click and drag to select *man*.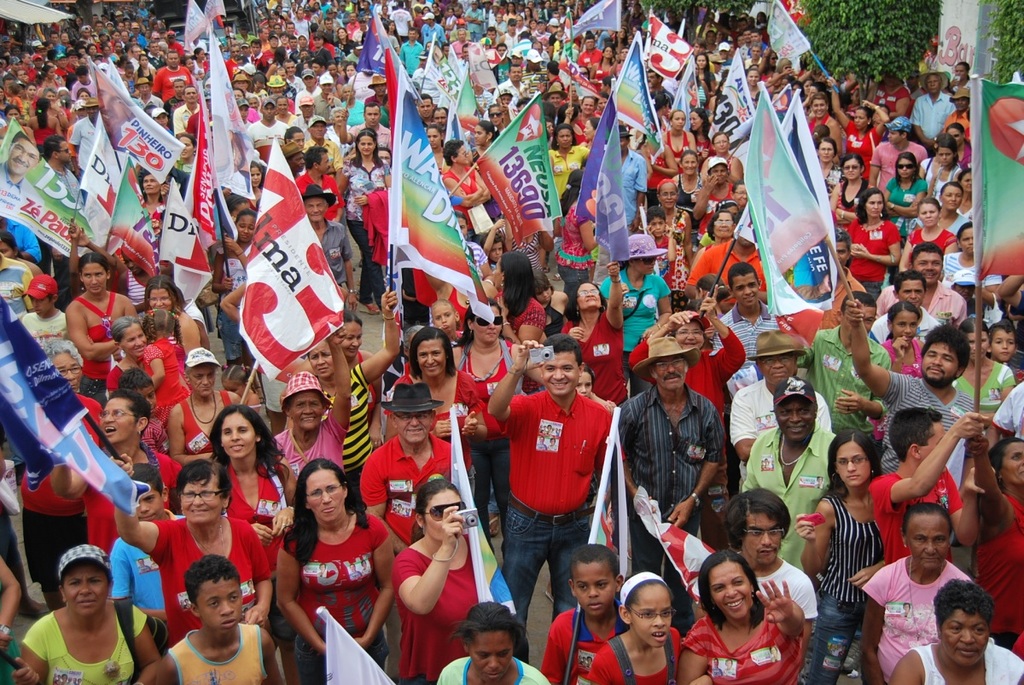
Selection: BBox(876, 244, 968, 328).
